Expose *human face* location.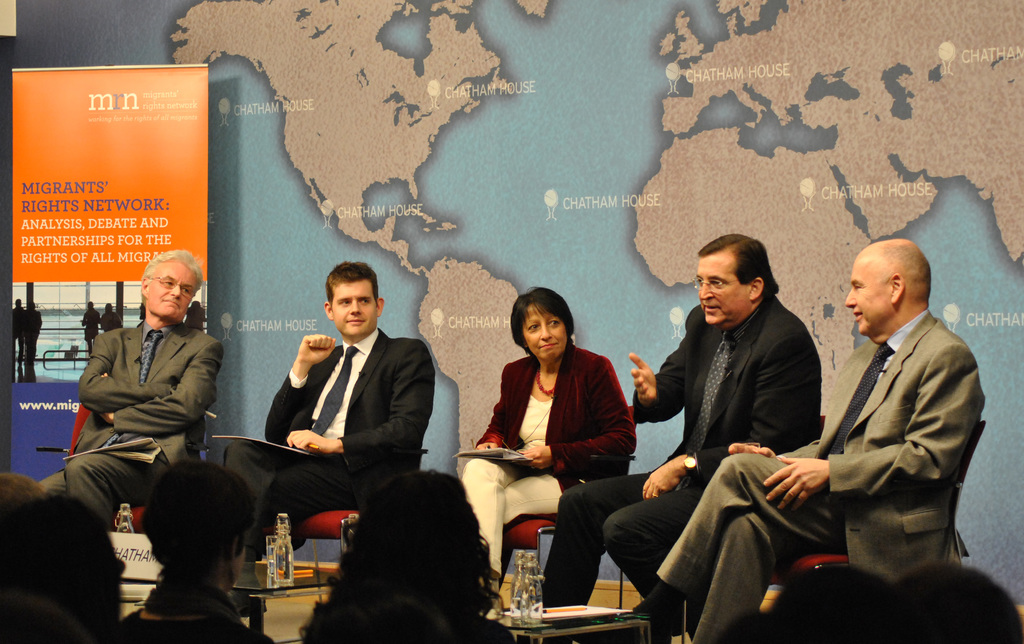
Exposed at 524 300 569 357.
